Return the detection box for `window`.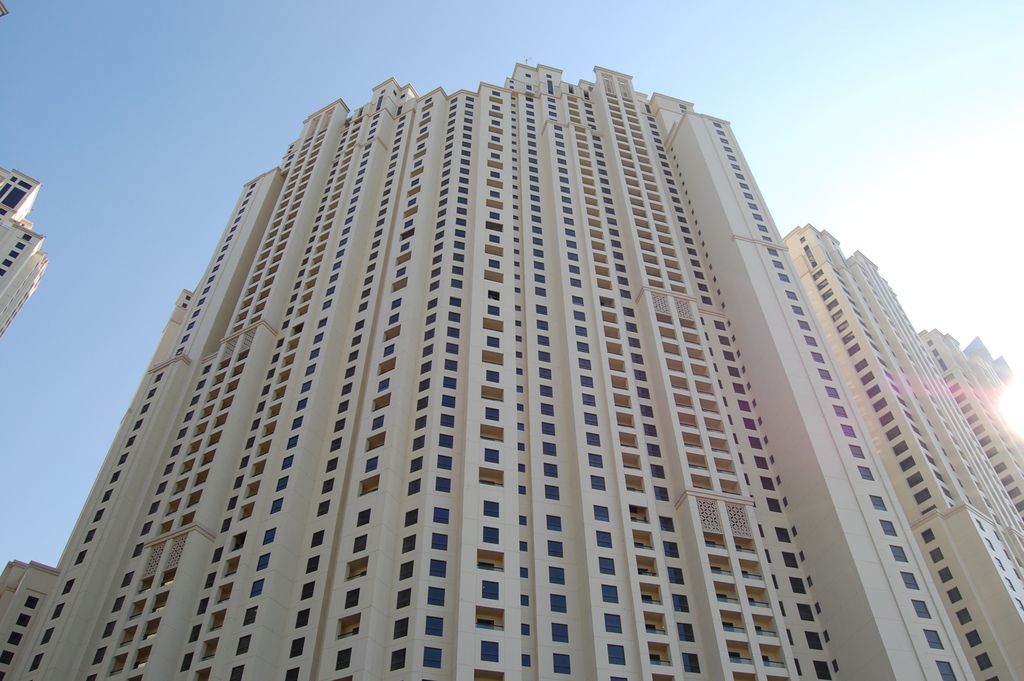
left=545, top=79, right=554, bottom=92.
